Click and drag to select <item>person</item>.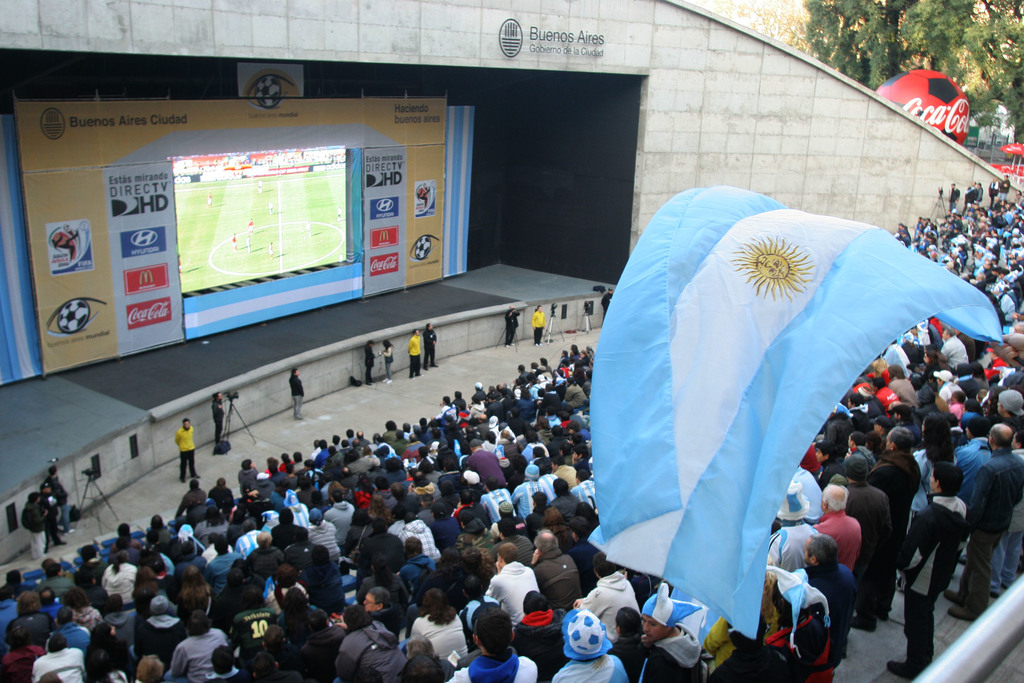
Selection: [x1=175, y1=418, x2=203, y2=483].
